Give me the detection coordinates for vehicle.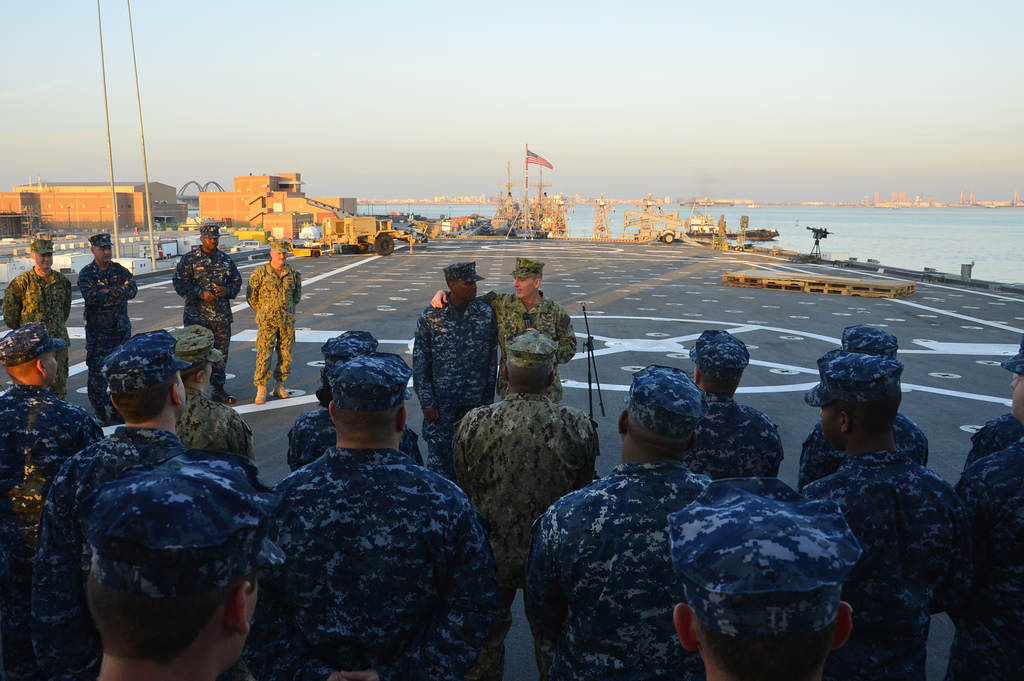
x1=541, y1=205, x2=570, y2=240.
